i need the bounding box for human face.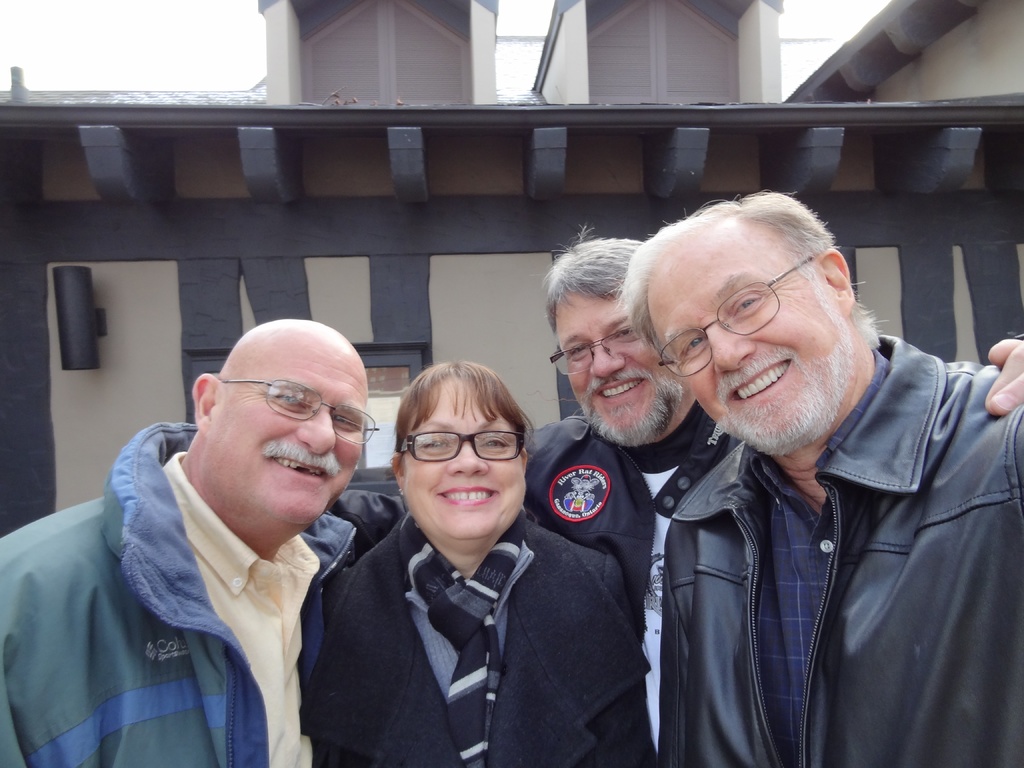
Here it is: x1=214, y1=346, x2=370, y2=537.
